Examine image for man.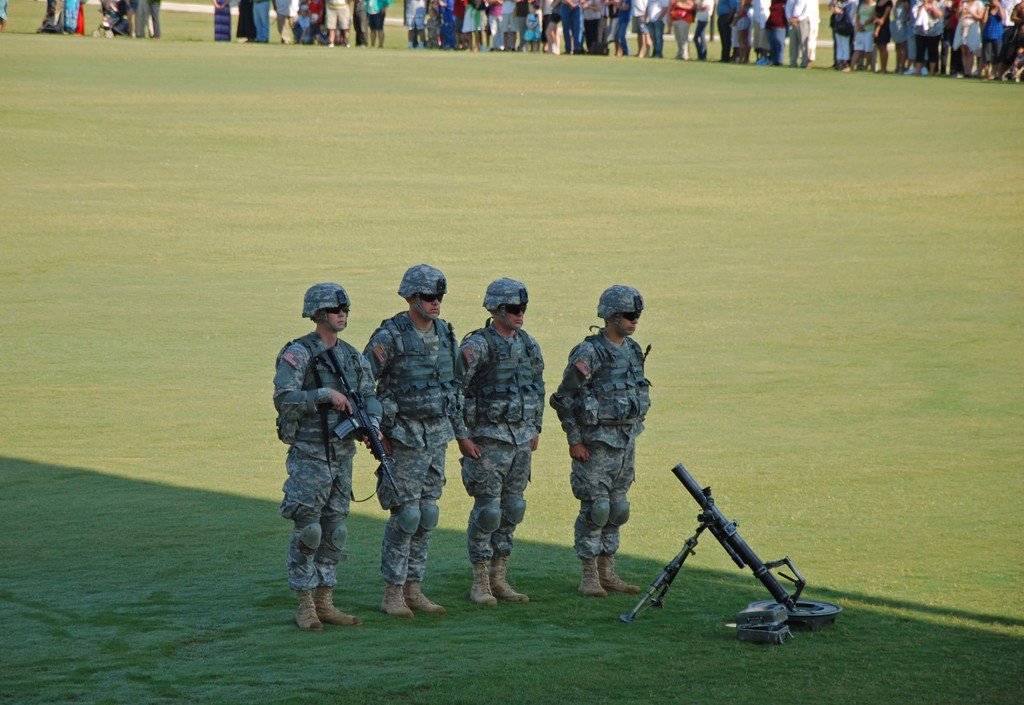
Examination result: [267,260,380,654].
